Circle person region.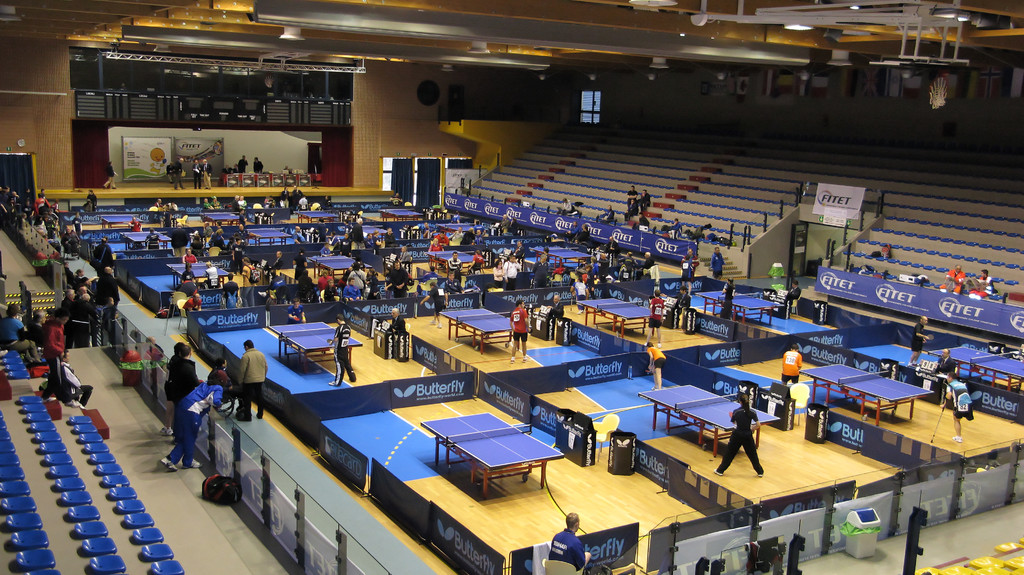
Region: rect(587, 257, 597, 280).
